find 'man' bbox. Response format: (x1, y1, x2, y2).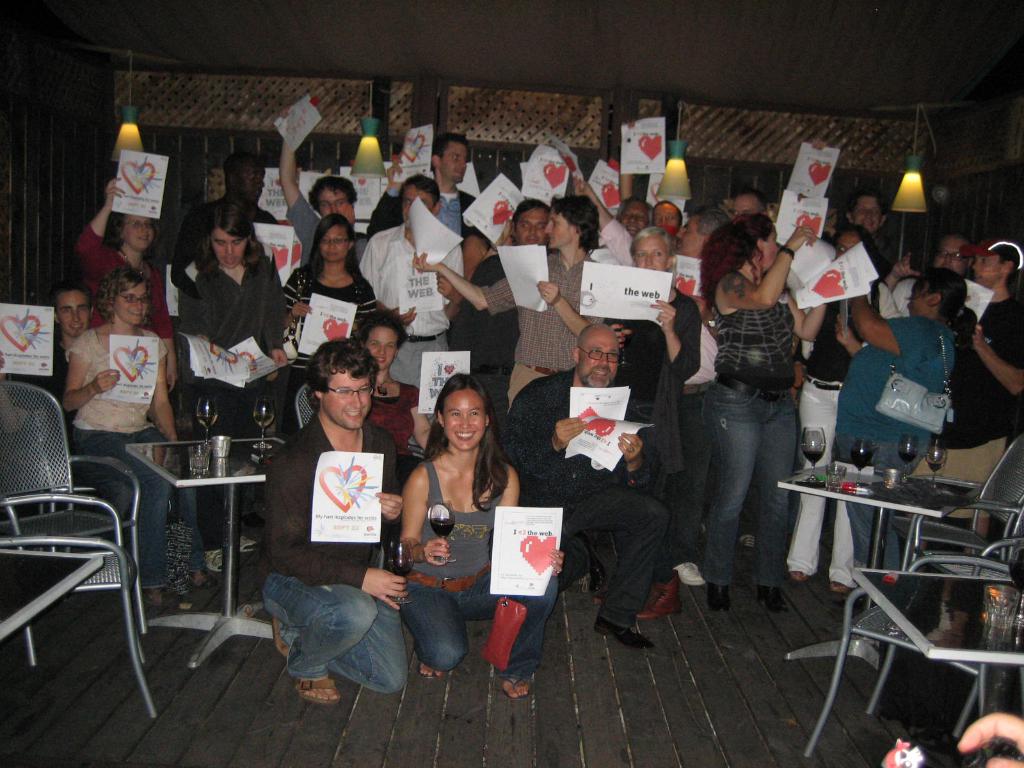
(725, 188, 771, 223).
